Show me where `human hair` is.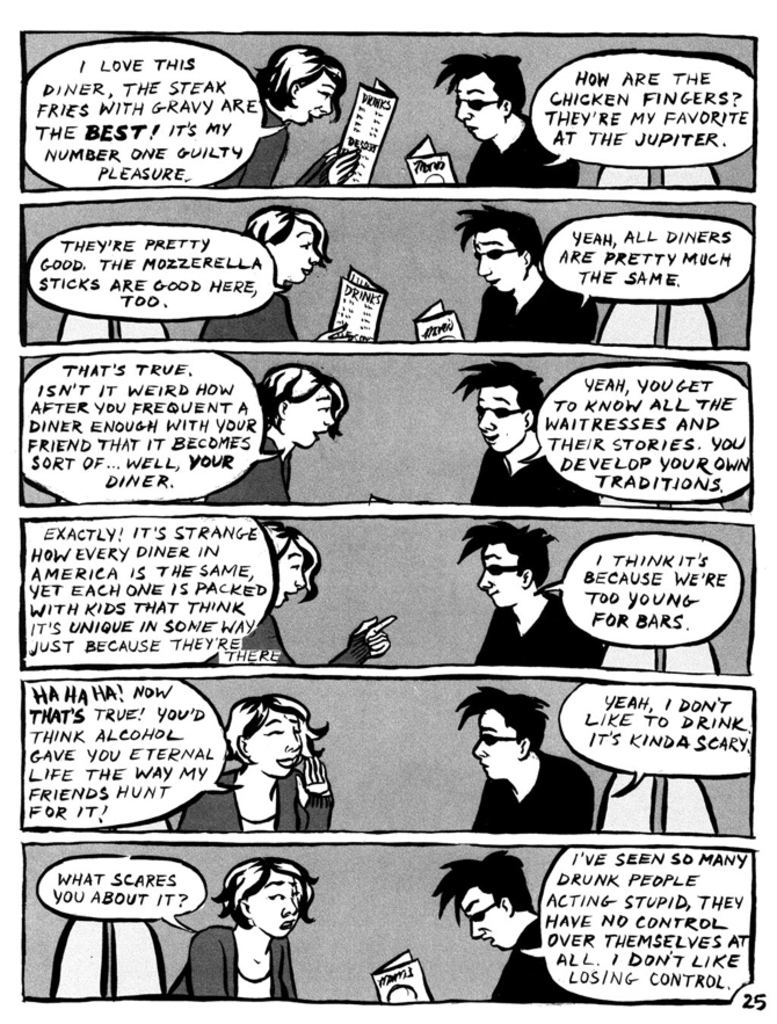
`human hair` is at locate(222, 687, 335, 780).
